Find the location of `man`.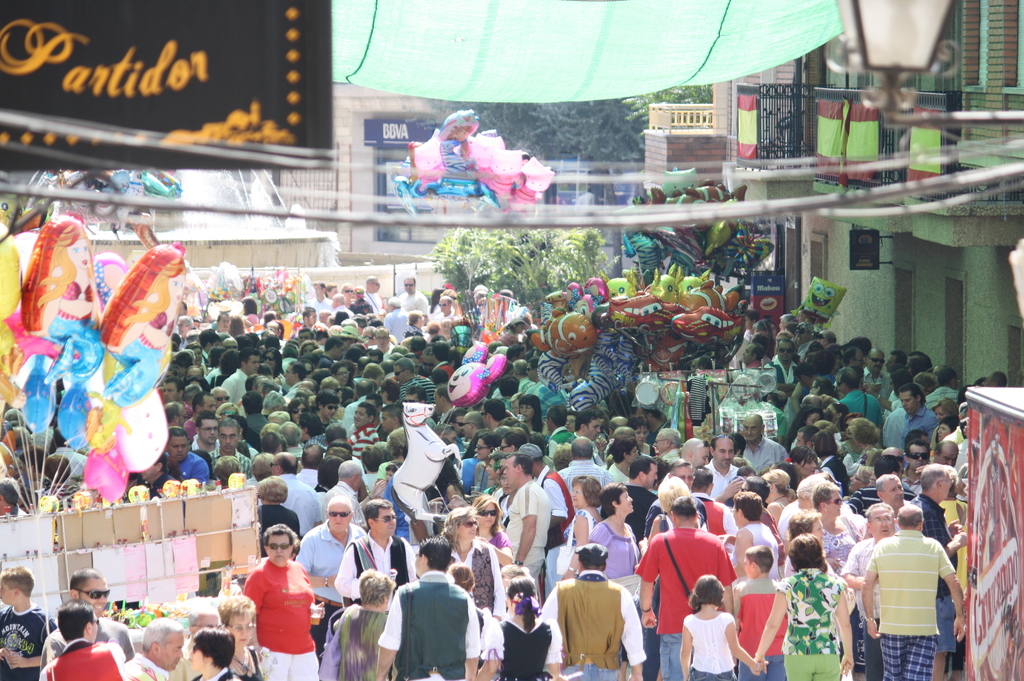
Location: (x1=883, y1=348, x2=908, y2=376).
